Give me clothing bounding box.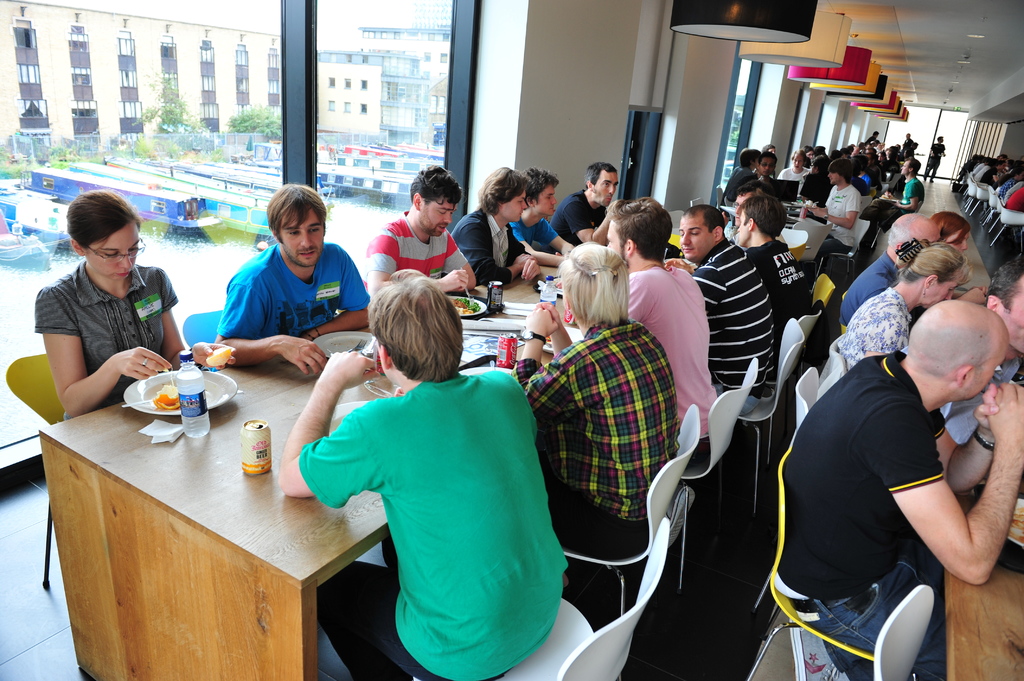
Rect(847, 171, 881, 201).
